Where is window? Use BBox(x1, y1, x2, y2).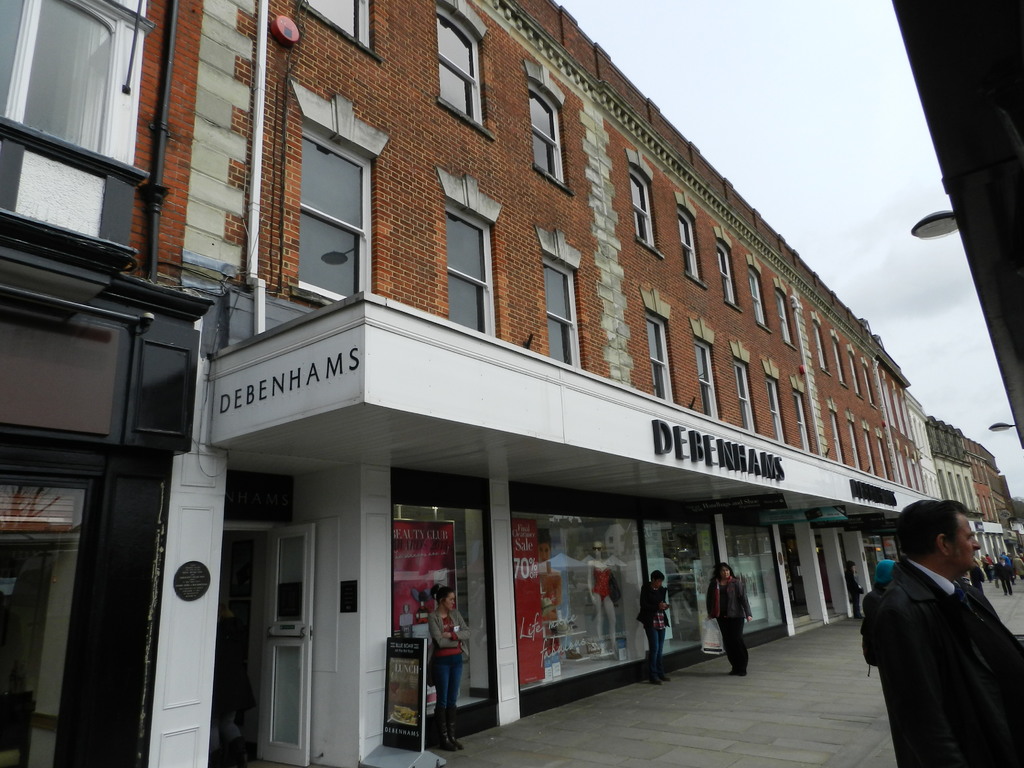
BBox(648, 311, 676, 401).
